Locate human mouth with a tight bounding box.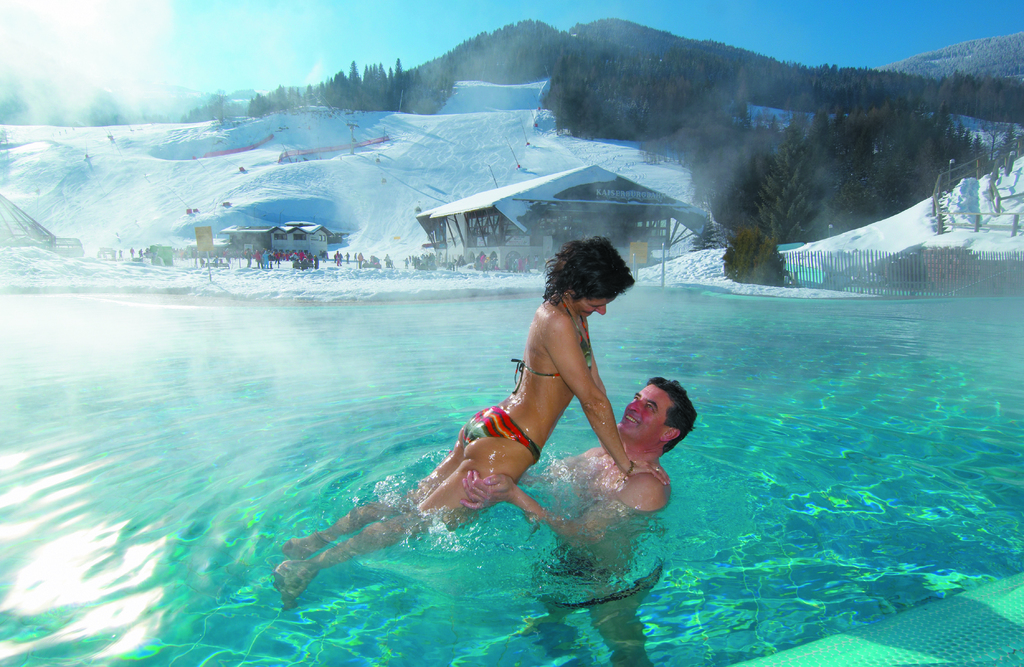
BBox(622, 417, 636, 425).
